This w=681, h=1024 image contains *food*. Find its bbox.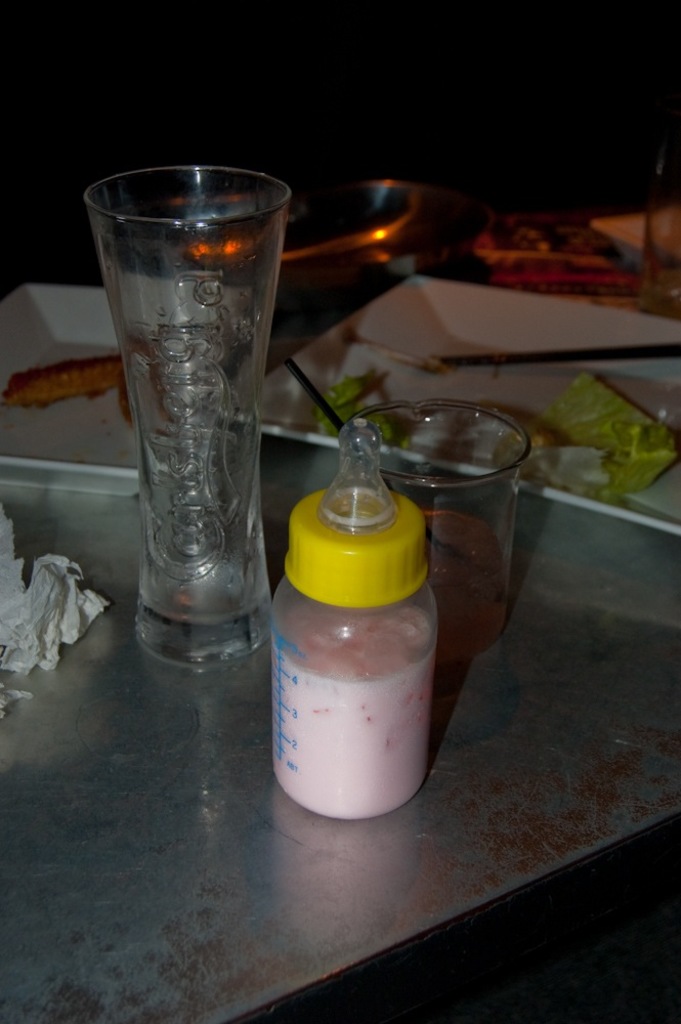
left=306, top=374, right=396, bottom=444.
